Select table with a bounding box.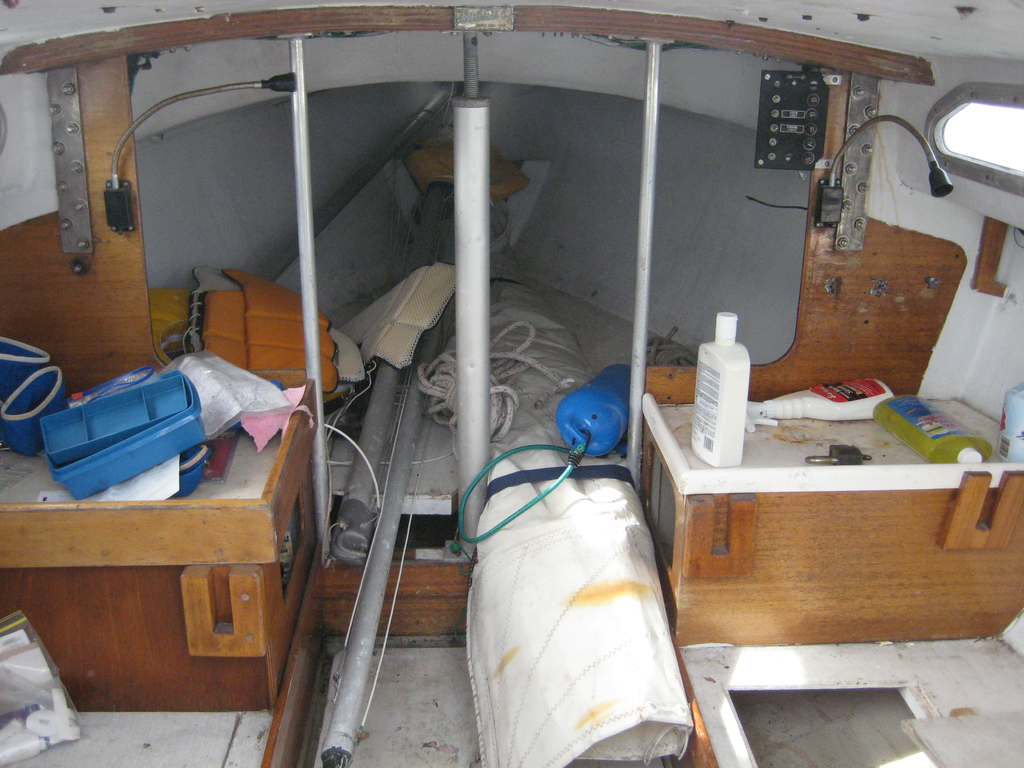
0 375 317 721.
